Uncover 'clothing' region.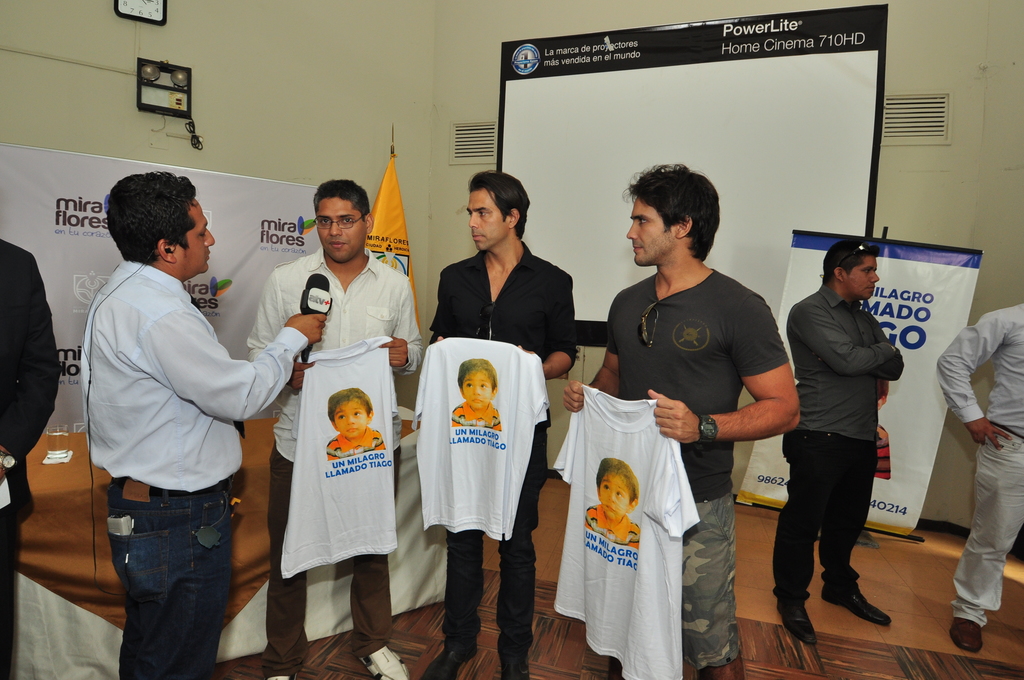
Uncovered: pyautogui.locateOnScreen(79, 259, 307, 679).
